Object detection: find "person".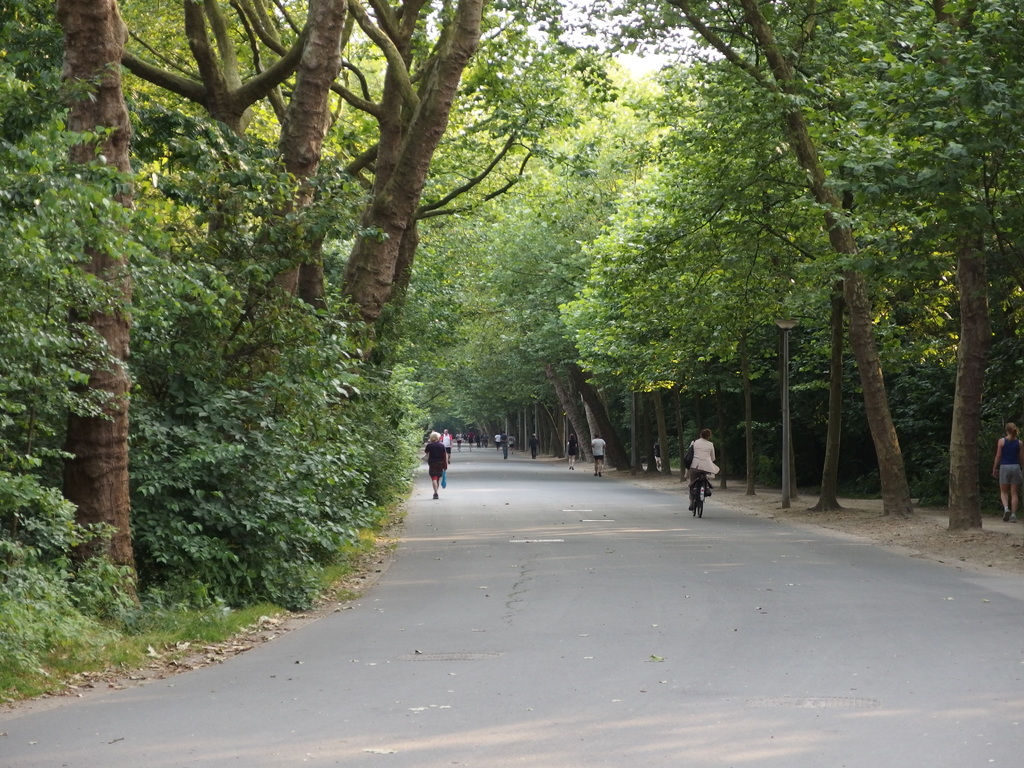
[566,432,579,470].
